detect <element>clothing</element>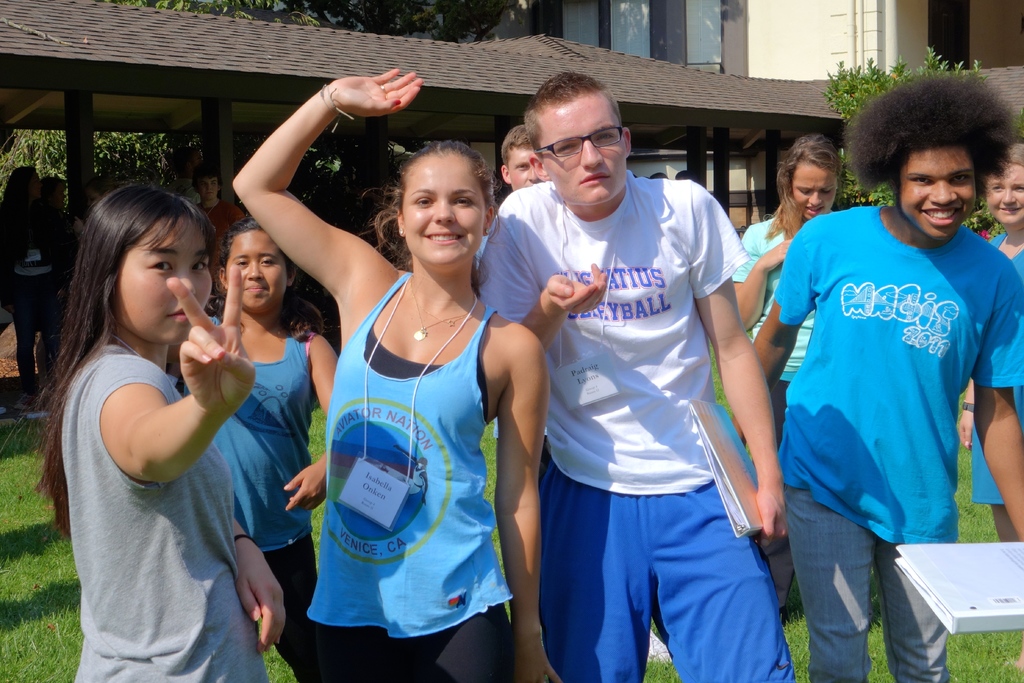
region(66, 342, 275, 682)
